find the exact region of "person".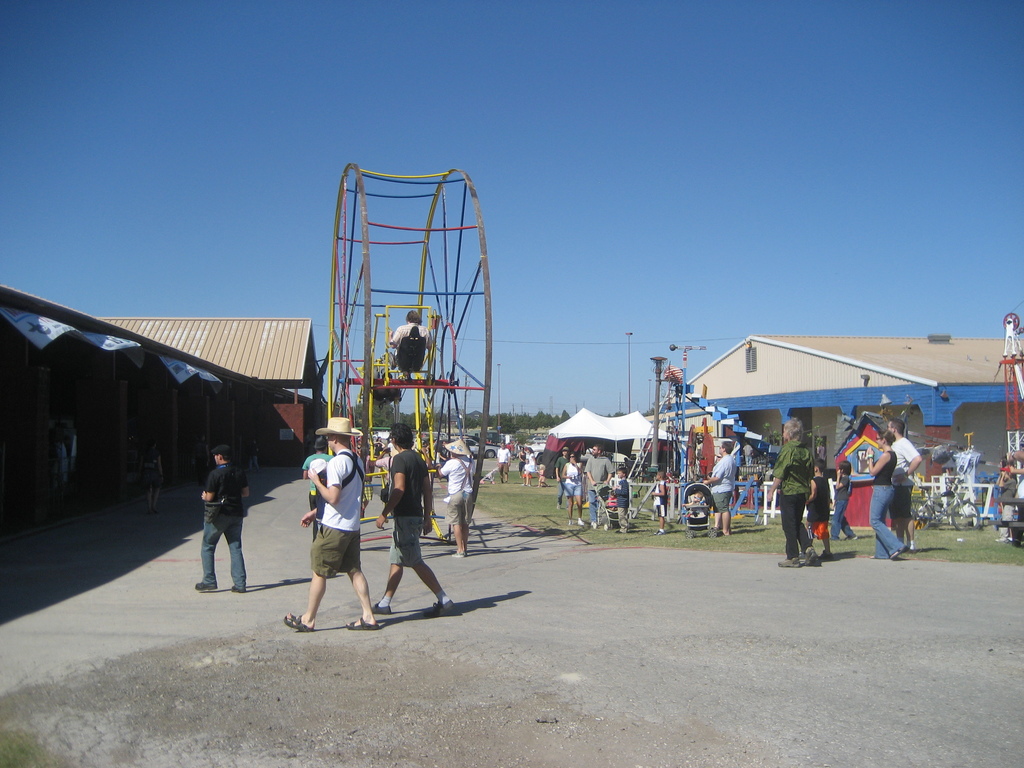
Exact region: box=[386, 305, 433, 383].
